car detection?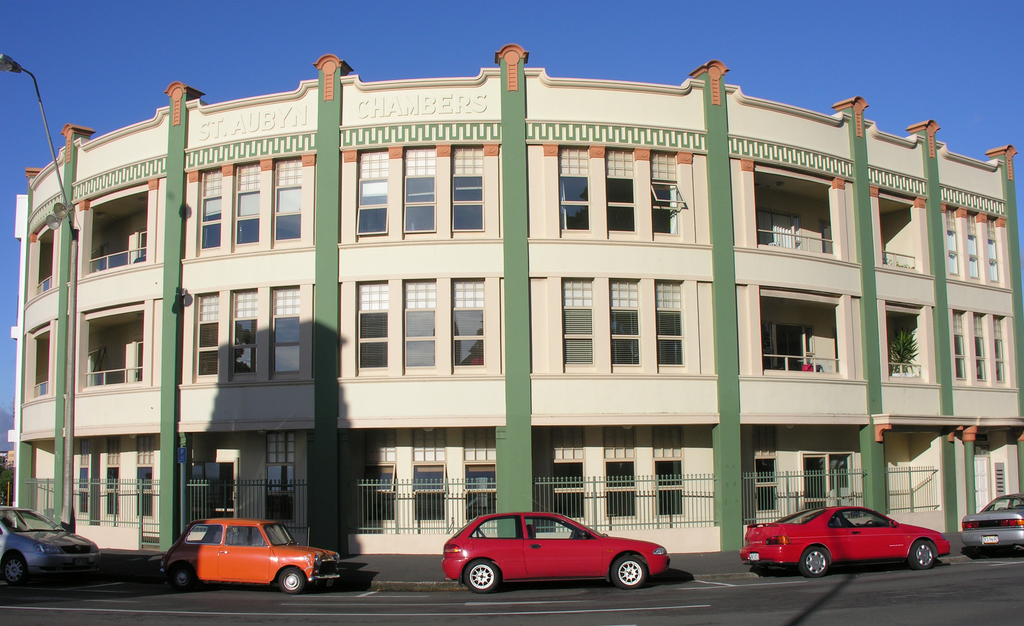
<region>956, 486, 1023, 562</region>
